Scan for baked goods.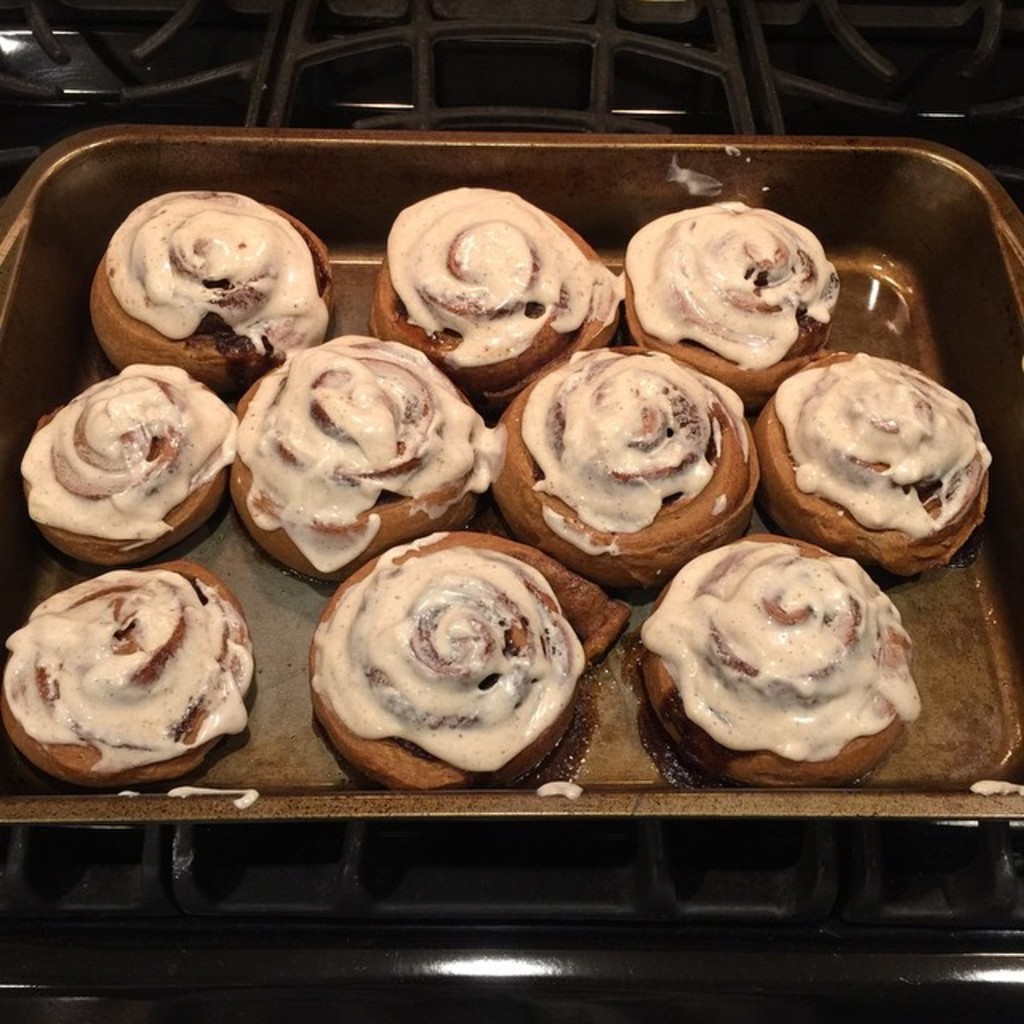
Scan result: region(224, 331, 490, 586).
